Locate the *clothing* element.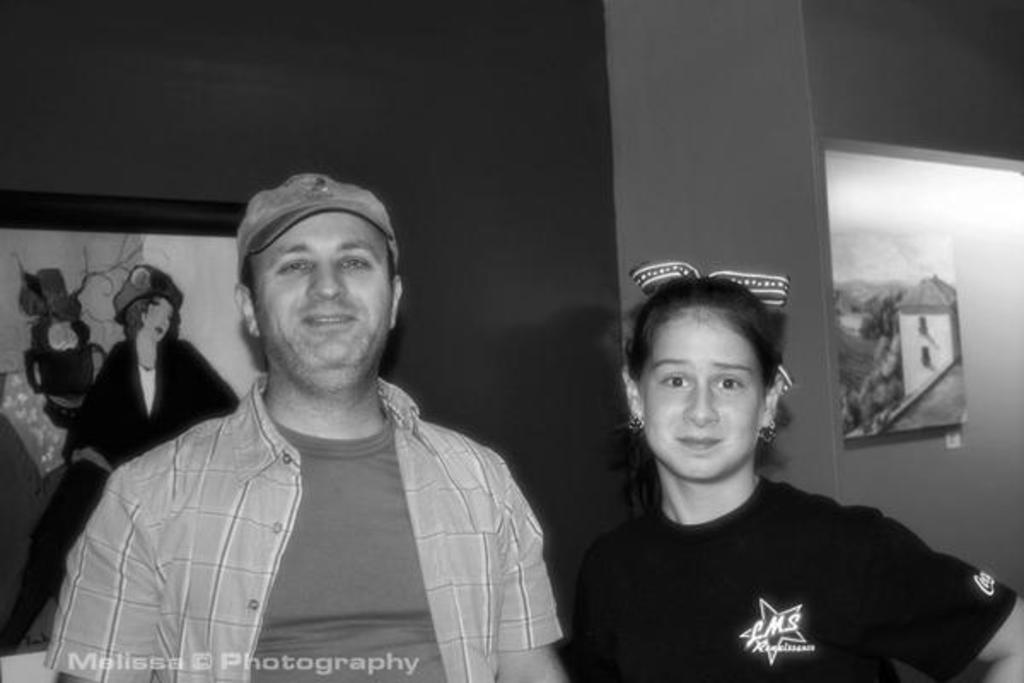
Element bbox: <region>565, 490, 1022, 681</region>.
